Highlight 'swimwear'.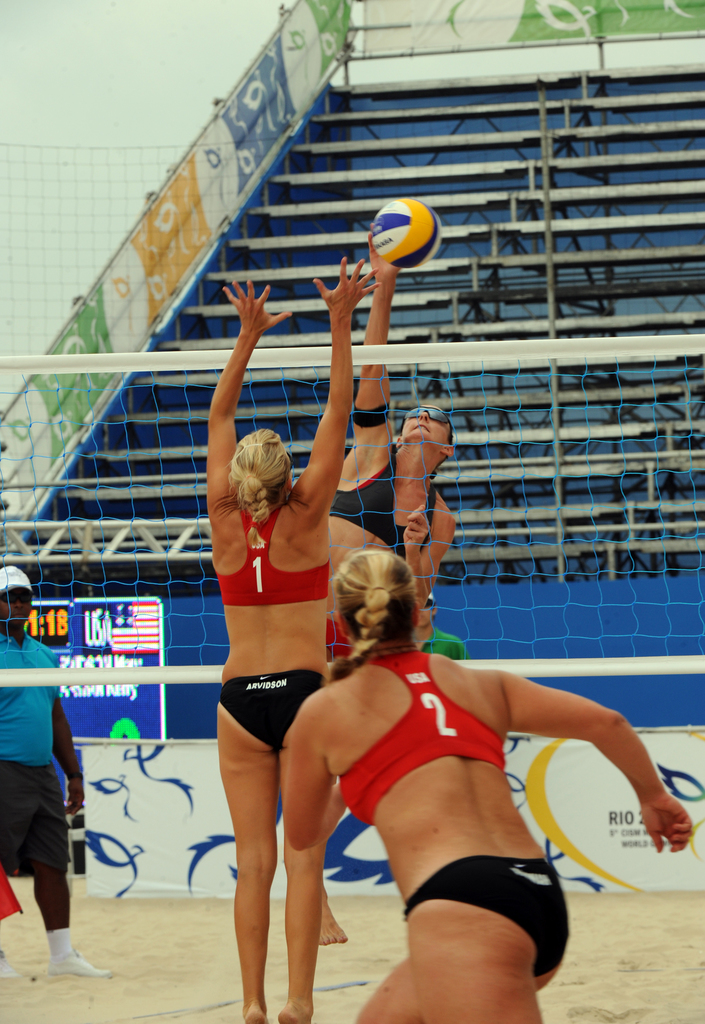
Highlighted region: bbox=(213, 504, 330, 602).
